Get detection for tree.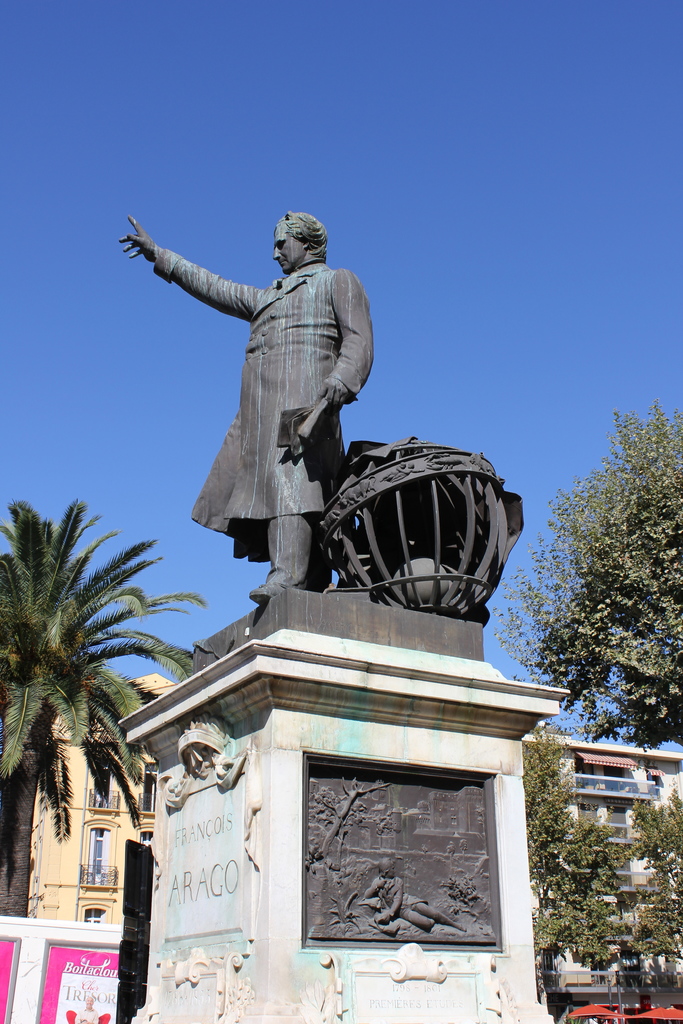
Detection: 6,435,173,941.
